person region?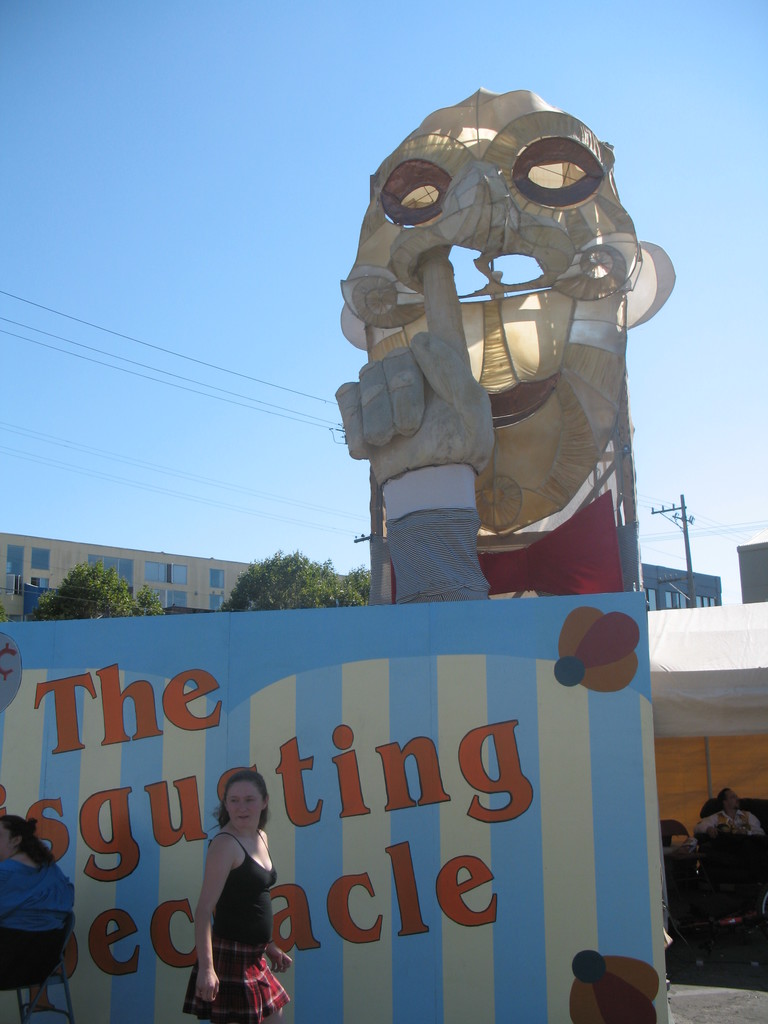
x1=701, y1=788, x2=762, y2=837
